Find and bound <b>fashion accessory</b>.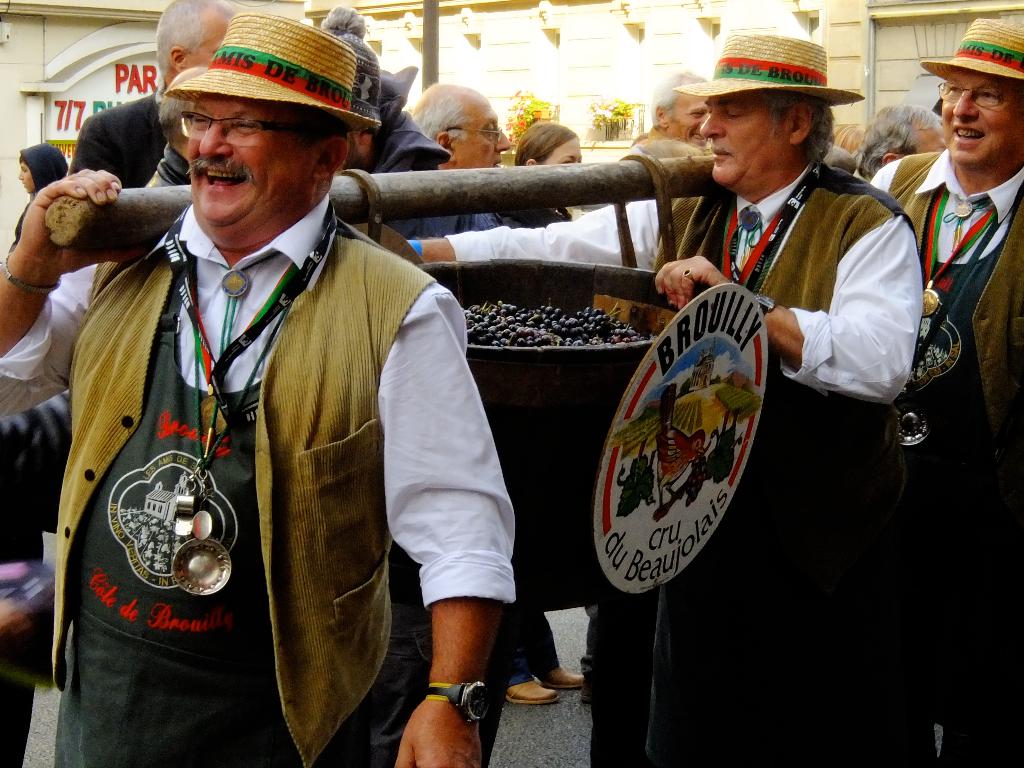
Bound: (755, 294, 774, 316).
